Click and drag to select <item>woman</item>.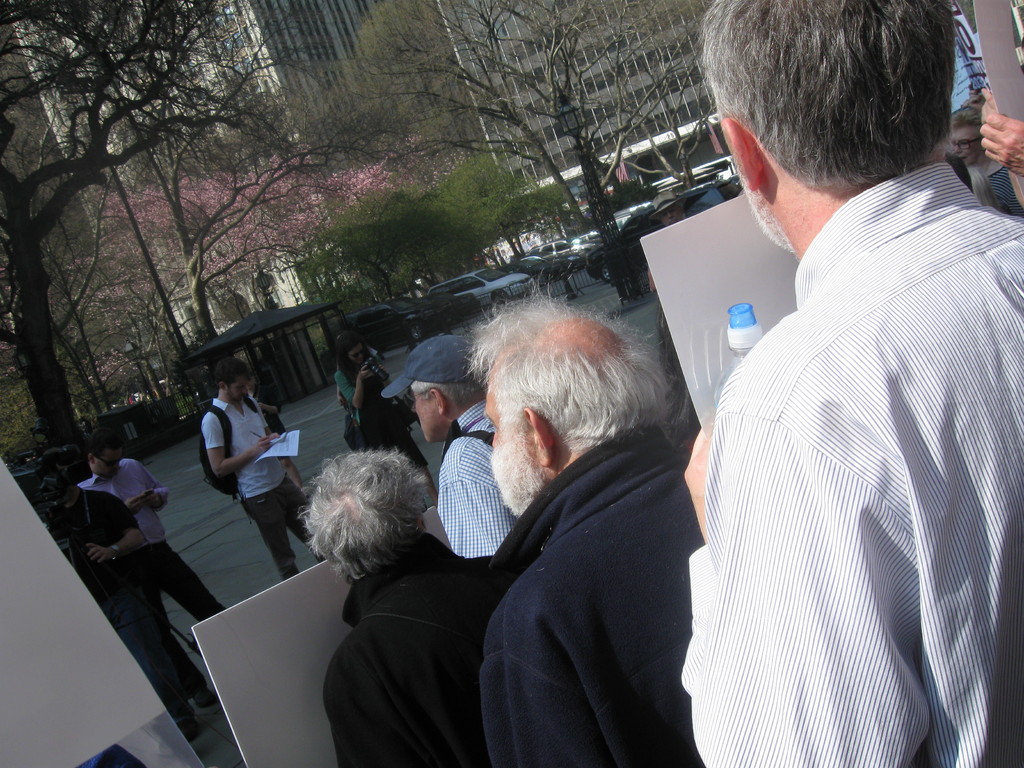
Selection: (left=334, top=328, right=445, bottom=497).
